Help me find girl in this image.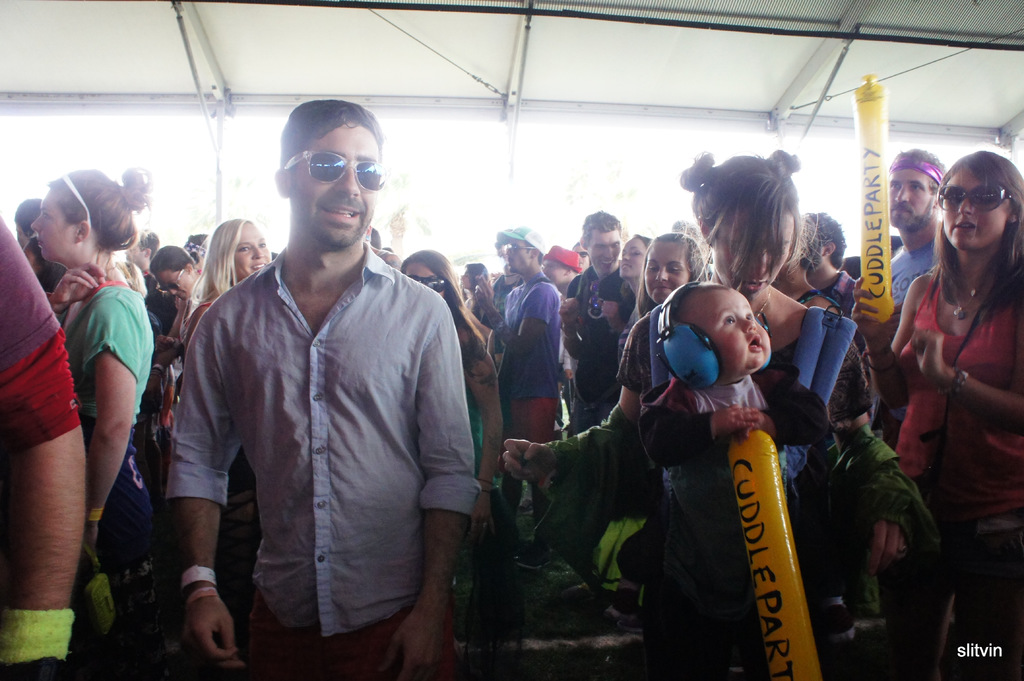
Found it: [618, 234, 644, 293].
